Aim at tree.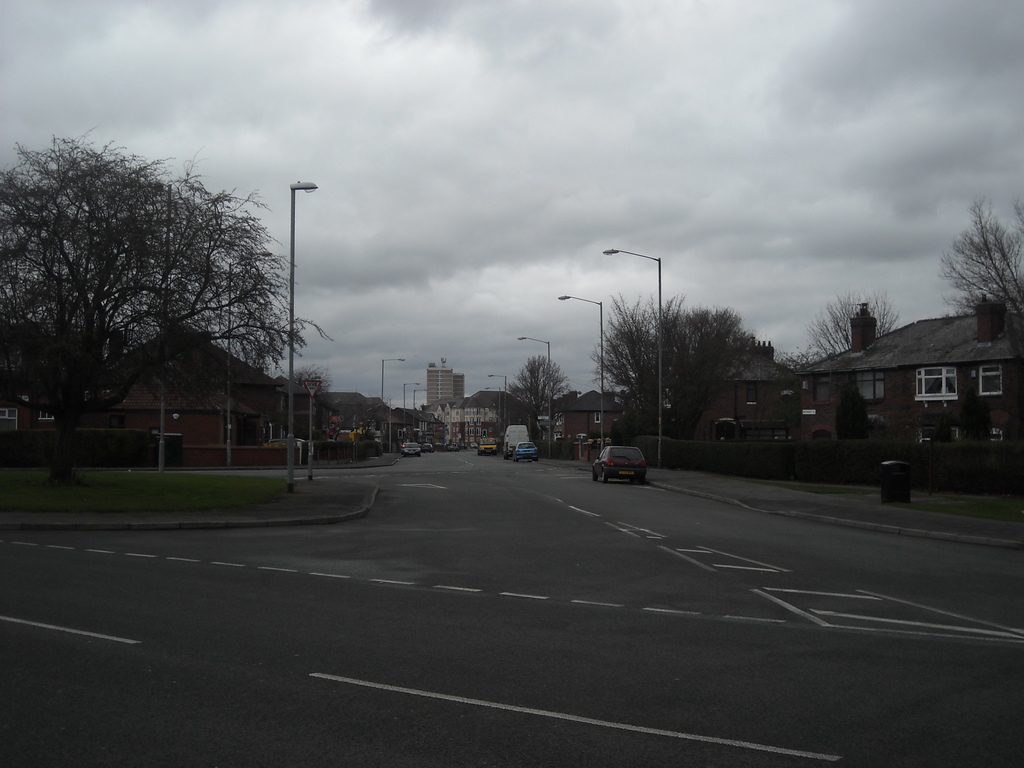
Aimed at select_region(507, 344, 588, 433).
